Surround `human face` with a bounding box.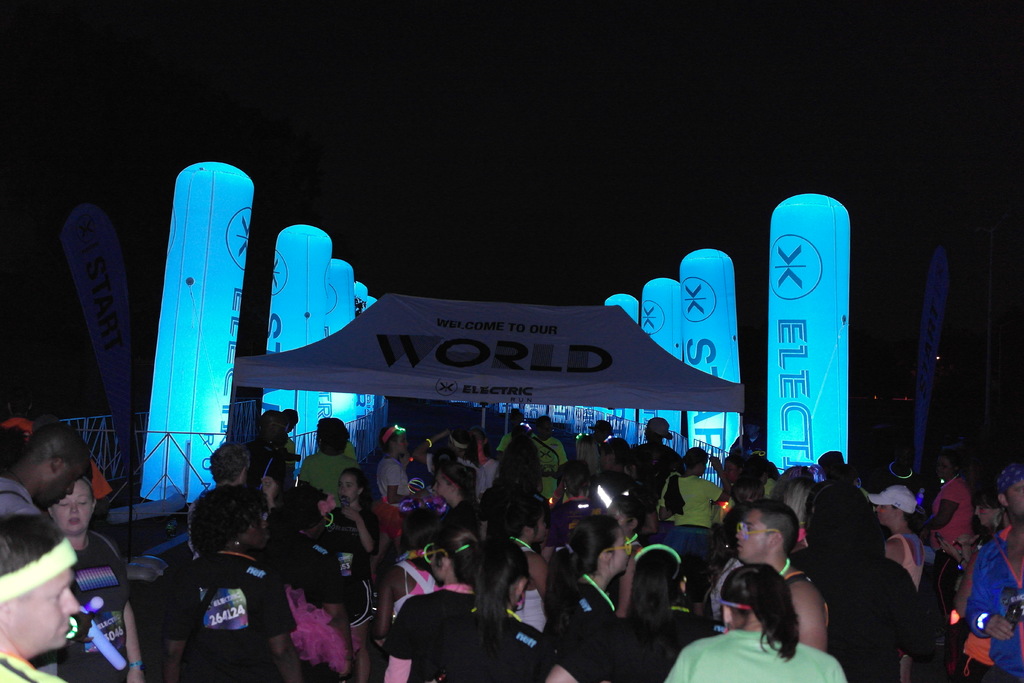
region(1011, 478, 1023, 513).
